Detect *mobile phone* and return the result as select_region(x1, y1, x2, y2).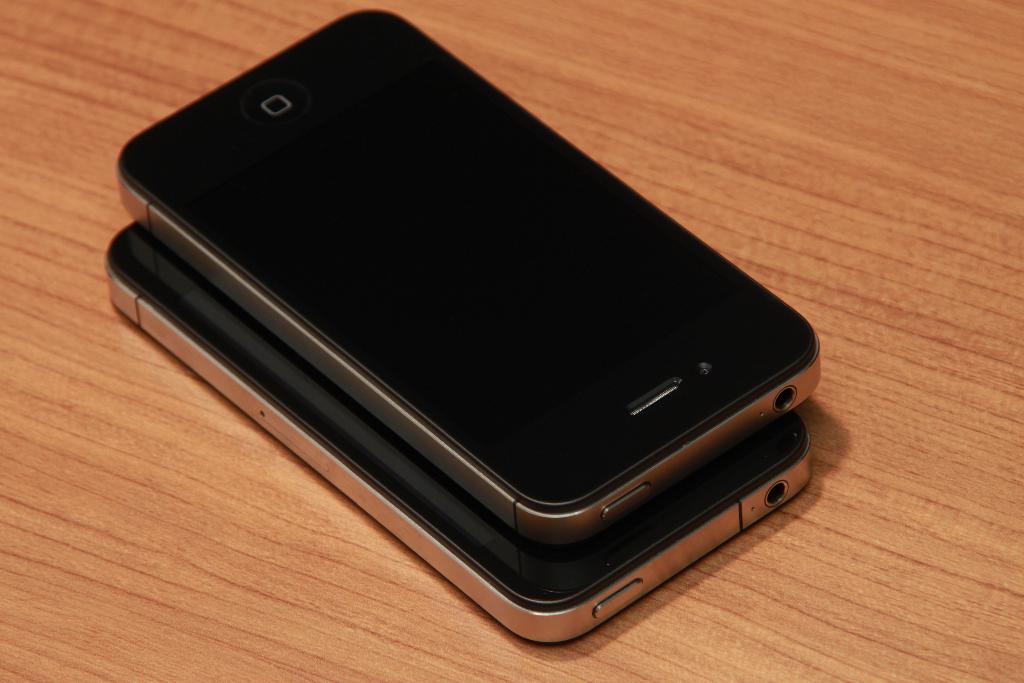
select_region(104, 218, 814, 643).
